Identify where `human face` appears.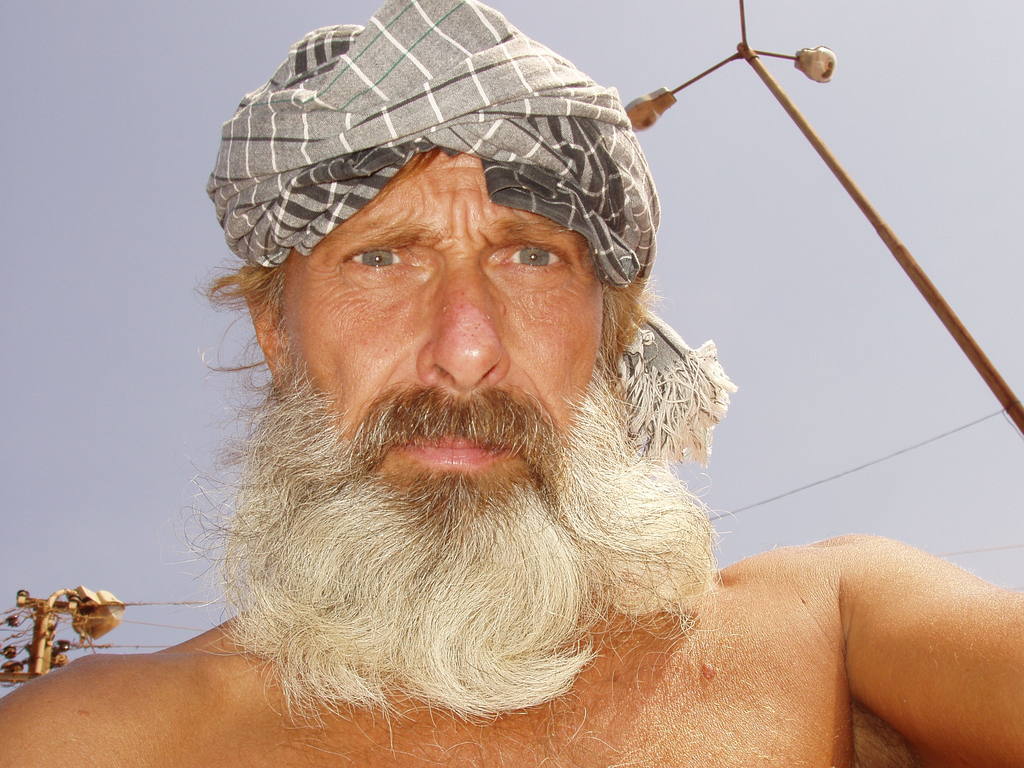
Appears at bbox=(271, 148, 612, 538).
